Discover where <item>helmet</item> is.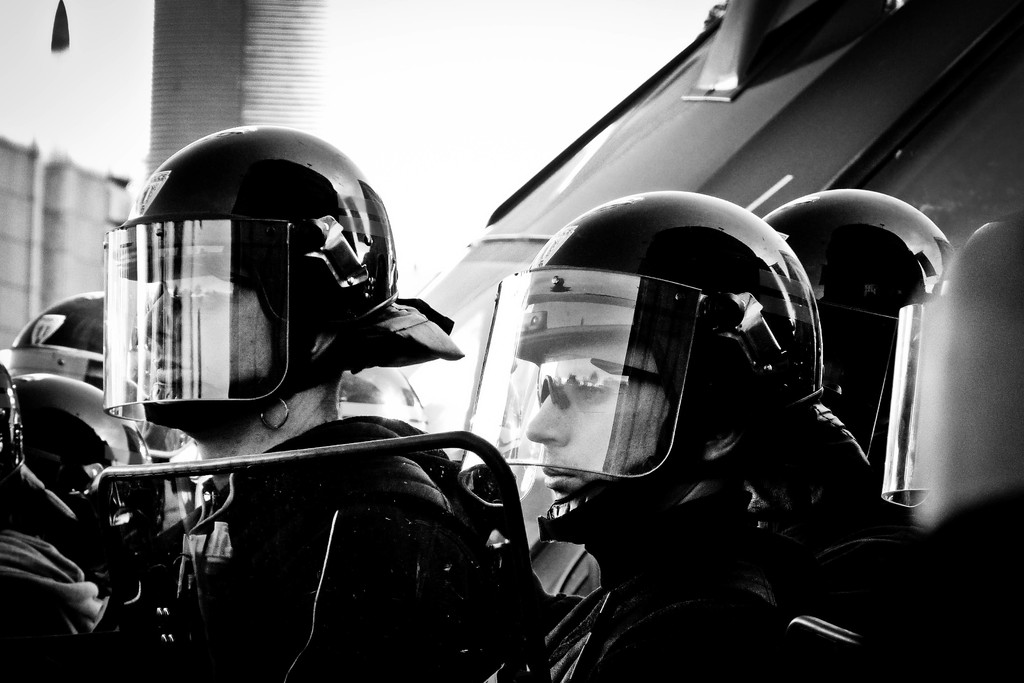
Discovered at (0,286,132,419).
